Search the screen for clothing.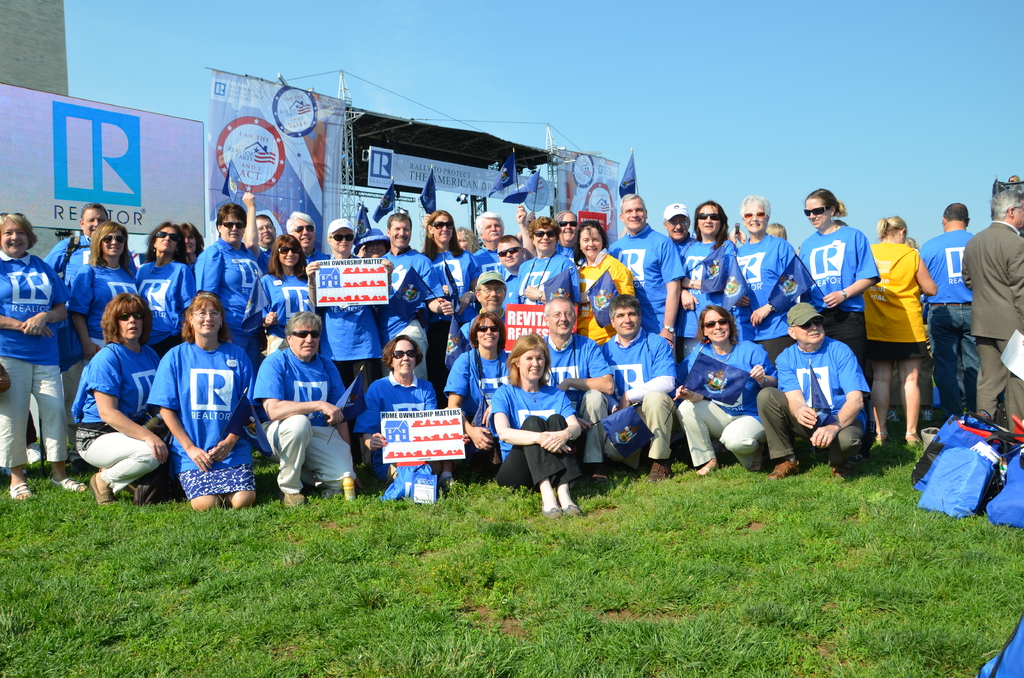
Found at l=31, t=223, r=115, b=277.
